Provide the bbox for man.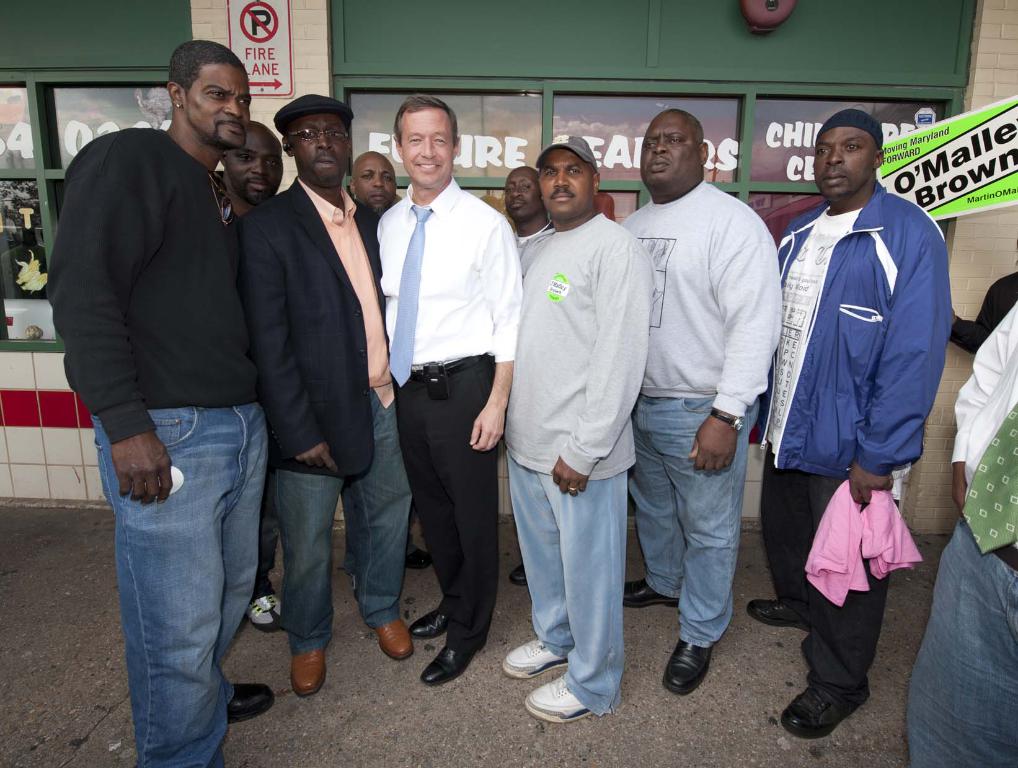
[x1=213, y1=122, x2=284, y2=635].
